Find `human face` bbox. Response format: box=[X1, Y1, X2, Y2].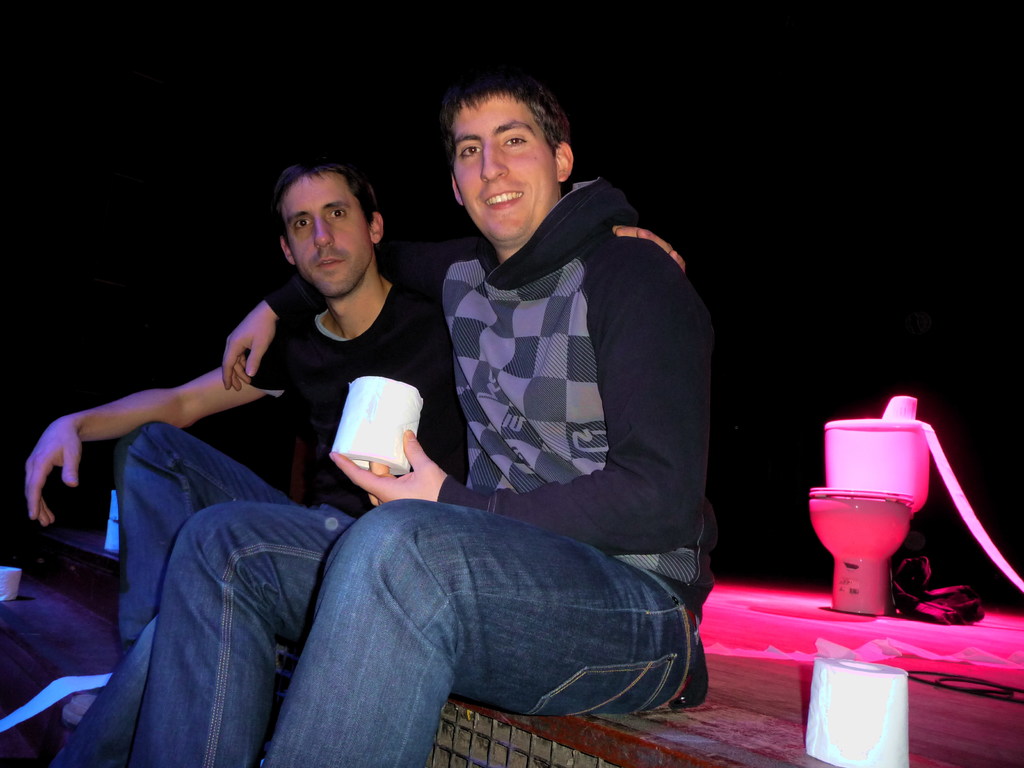
box=[283, 172, 370, 296].
